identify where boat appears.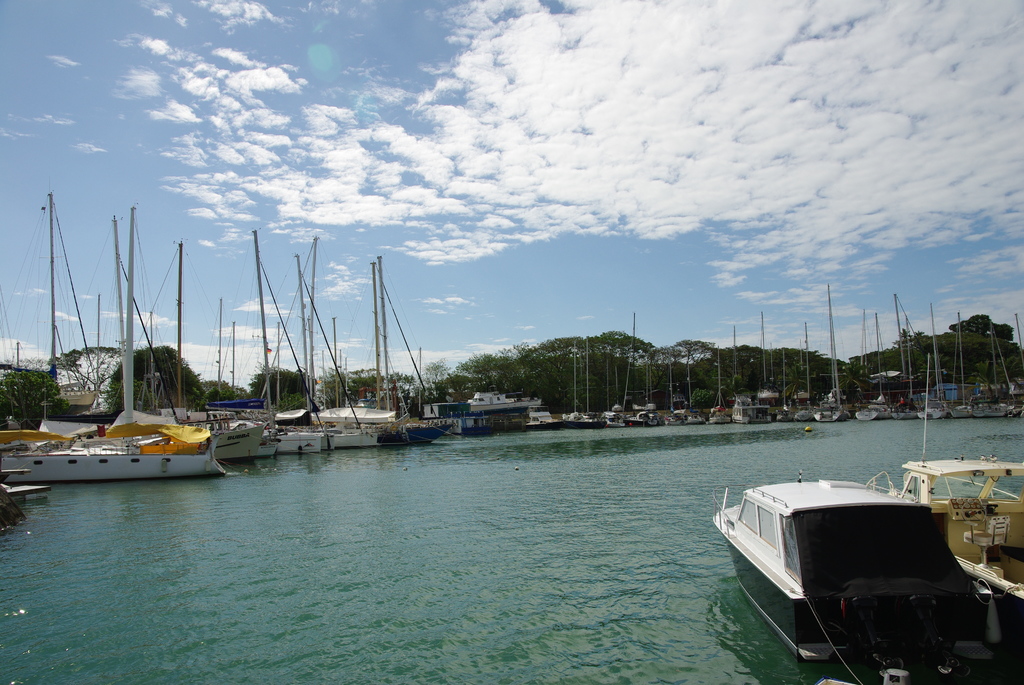
Appears at {"left": 708, "top": 468, "right": 990, "bottom": 657}.
